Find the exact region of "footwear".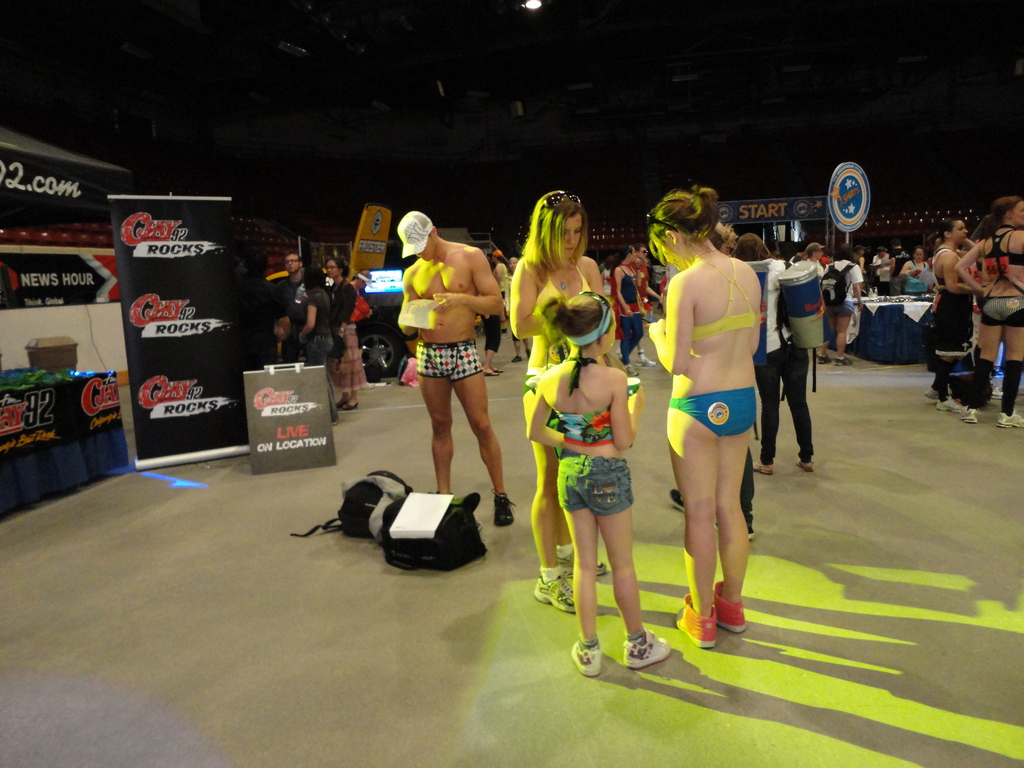
Exact region: Rect(816, 353, 833, 364).
